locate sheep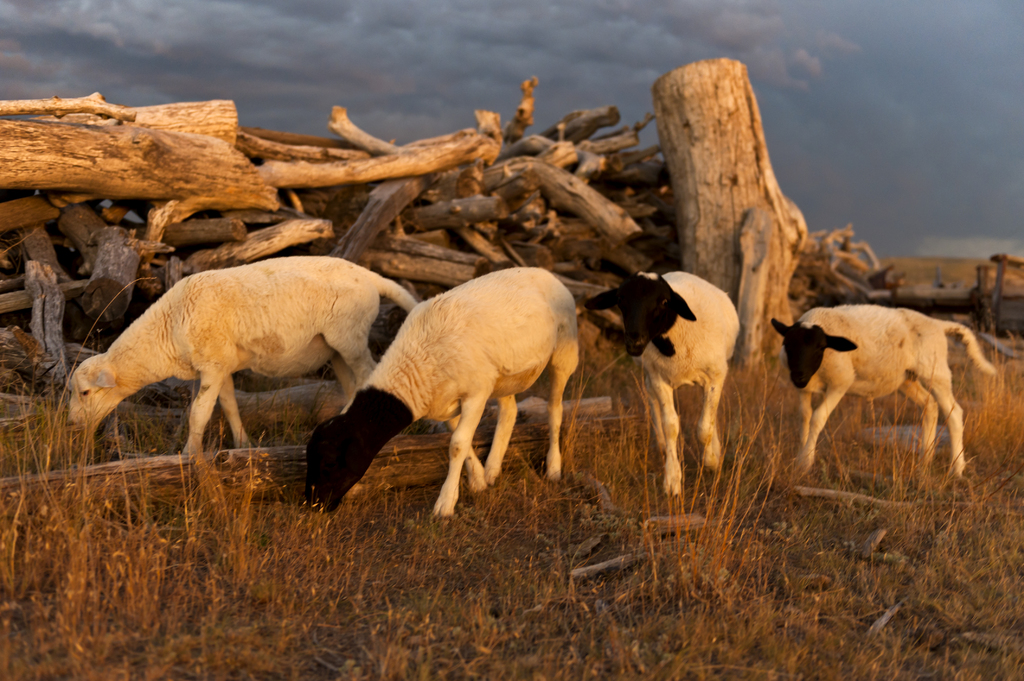
select_region(72, 246, 409, 467)
